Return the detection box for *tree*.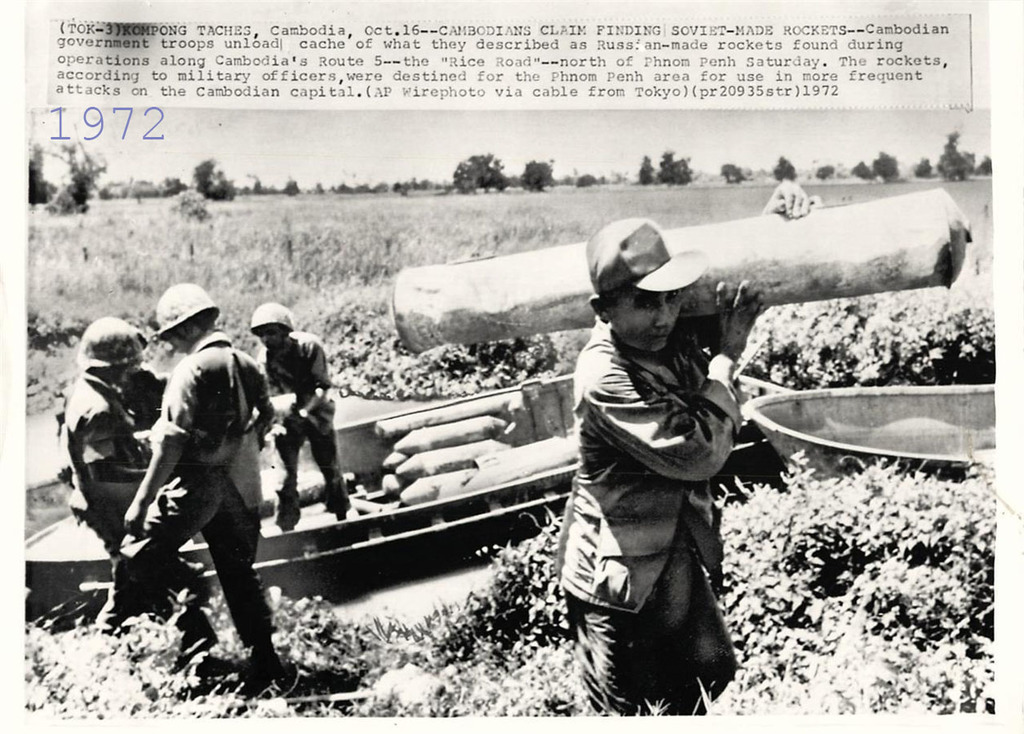
518, 155, 554, 193.
